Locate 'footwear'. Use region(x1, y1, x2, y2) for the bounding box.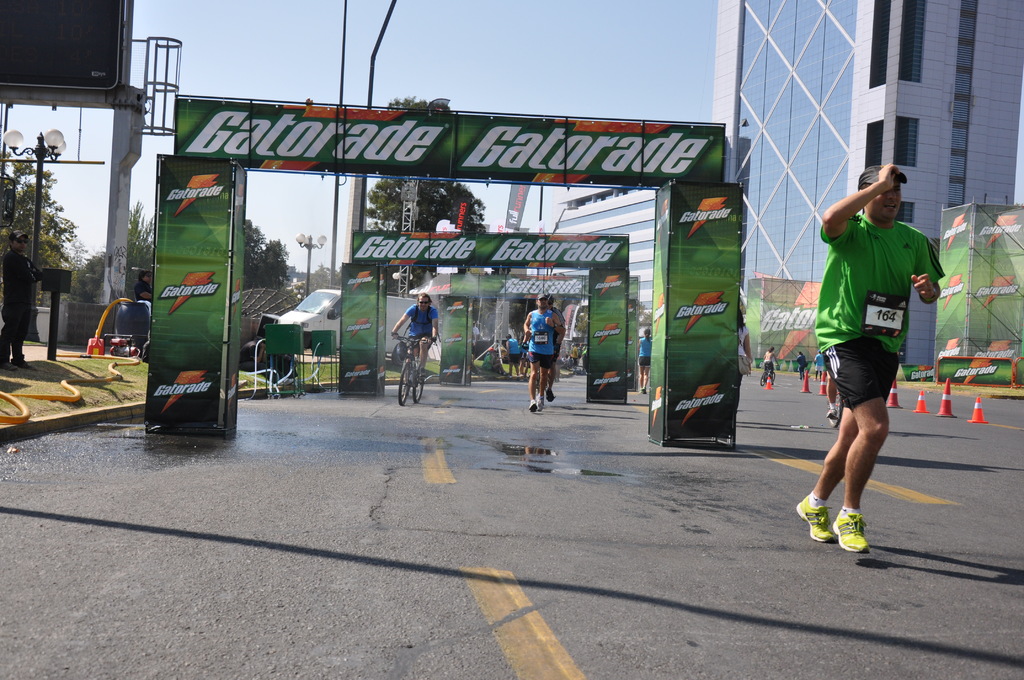
region(536, 396, 546, 412).
